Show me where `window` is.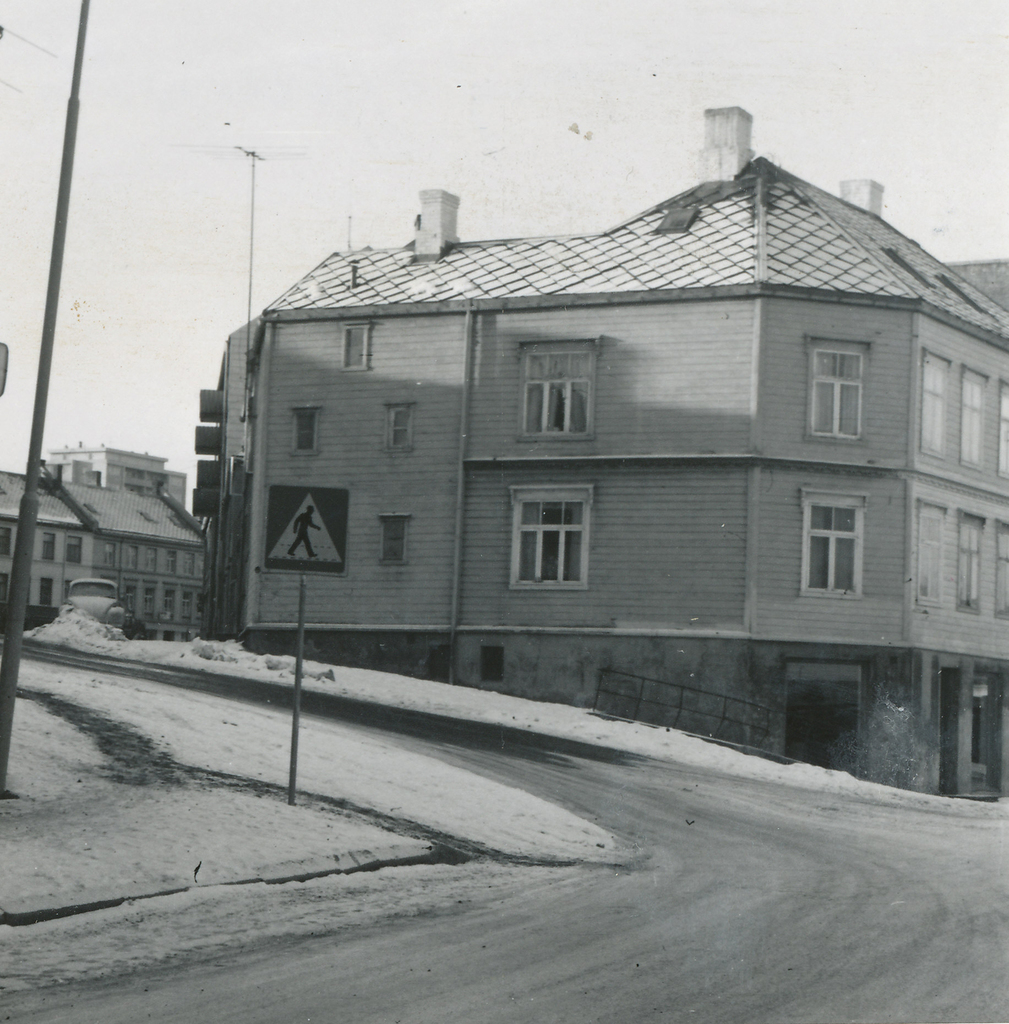
`window` is at rect(800, 333, 874, 443).
